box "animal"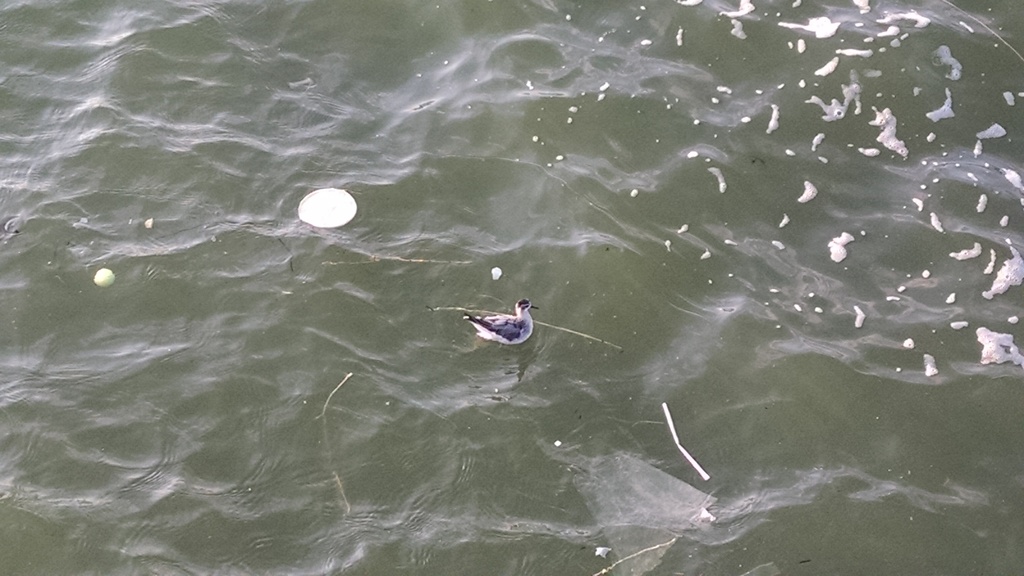
462:293:543:346
